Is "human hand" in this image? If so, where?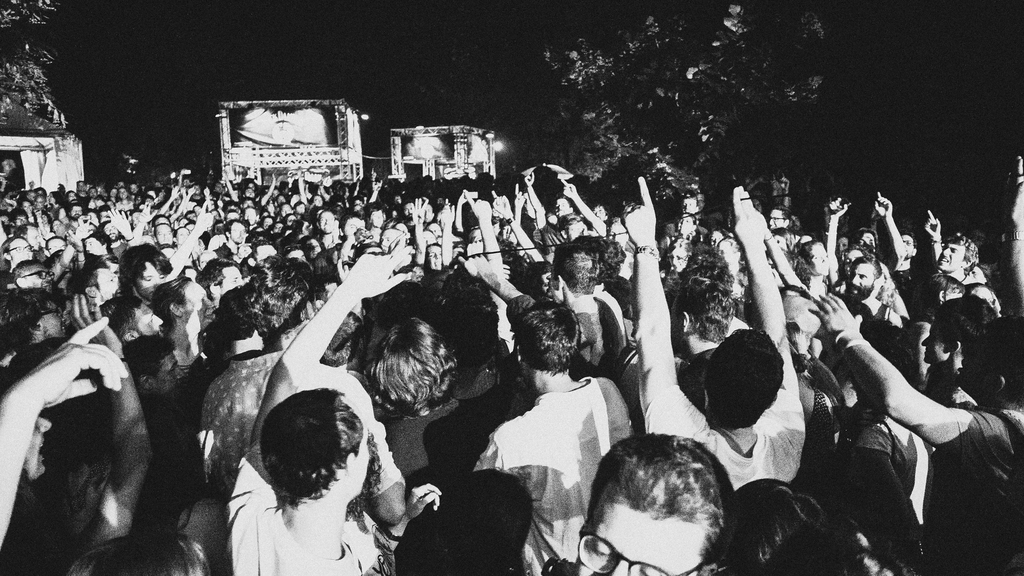
Yes, at [401,480,444,522].
